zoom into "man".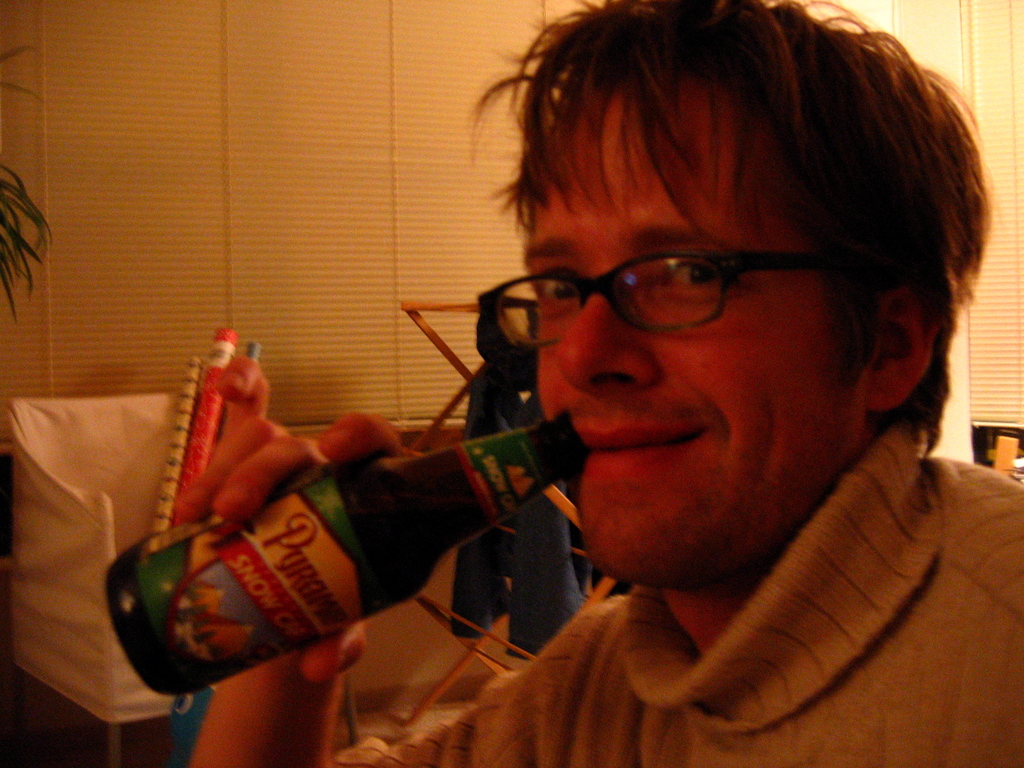
Zoom target: {"x1": 191, "y1": 0, "x2": 1023, "y2": 767}.
